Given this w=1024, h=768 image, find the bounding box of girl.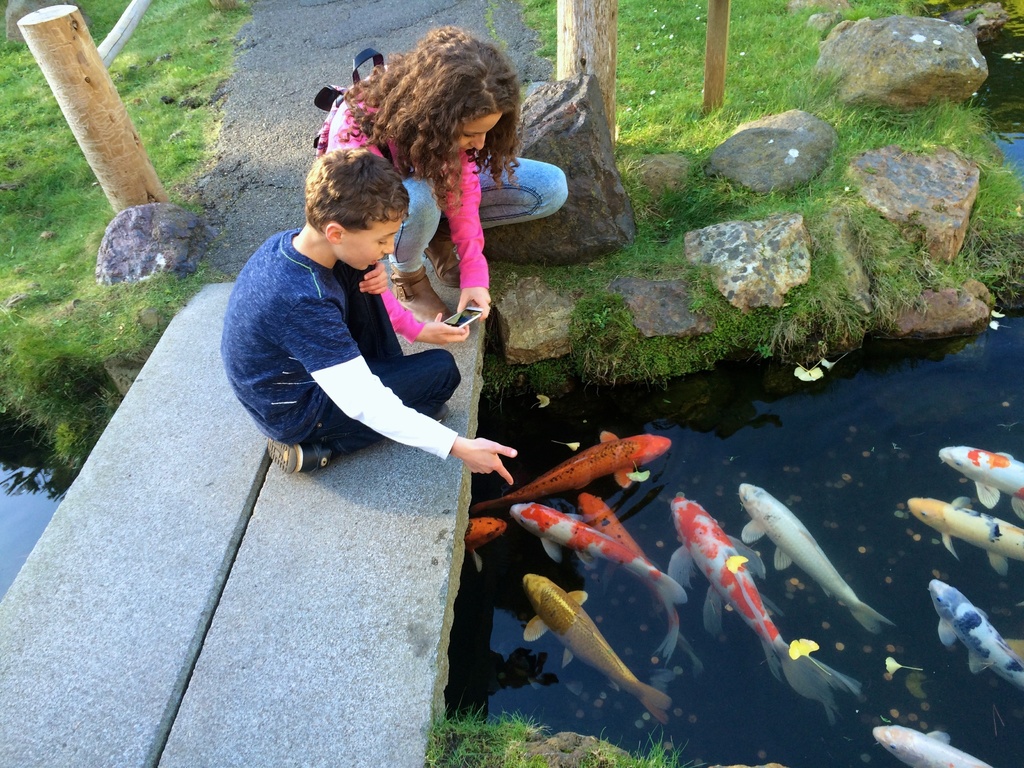
select_region(318, 27, 568, 342).
